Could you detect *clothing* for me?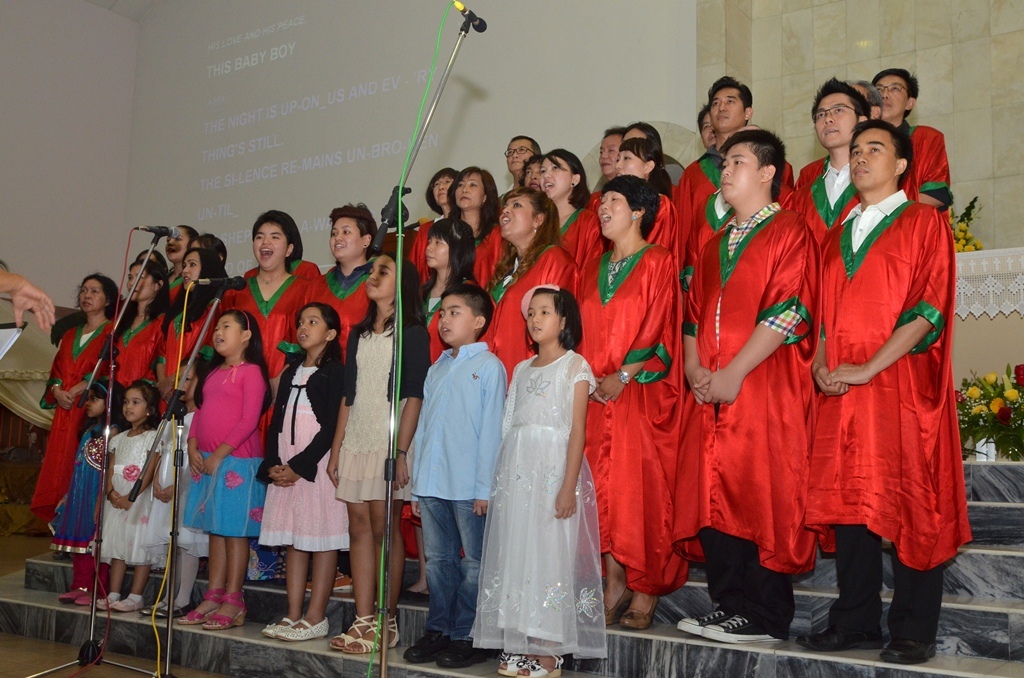
Detection result: [x1=800, y1=144, x2=872, y2=231].
